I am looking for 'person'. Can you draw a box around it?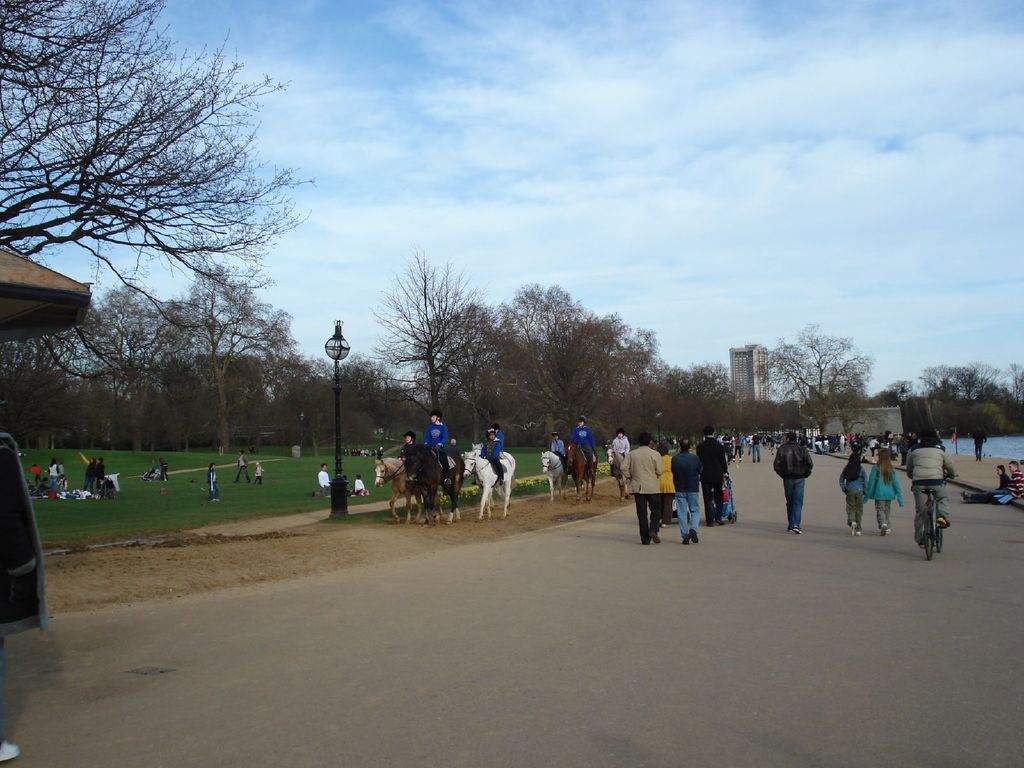
Sure, the bounding box is 252,459,266,486.
